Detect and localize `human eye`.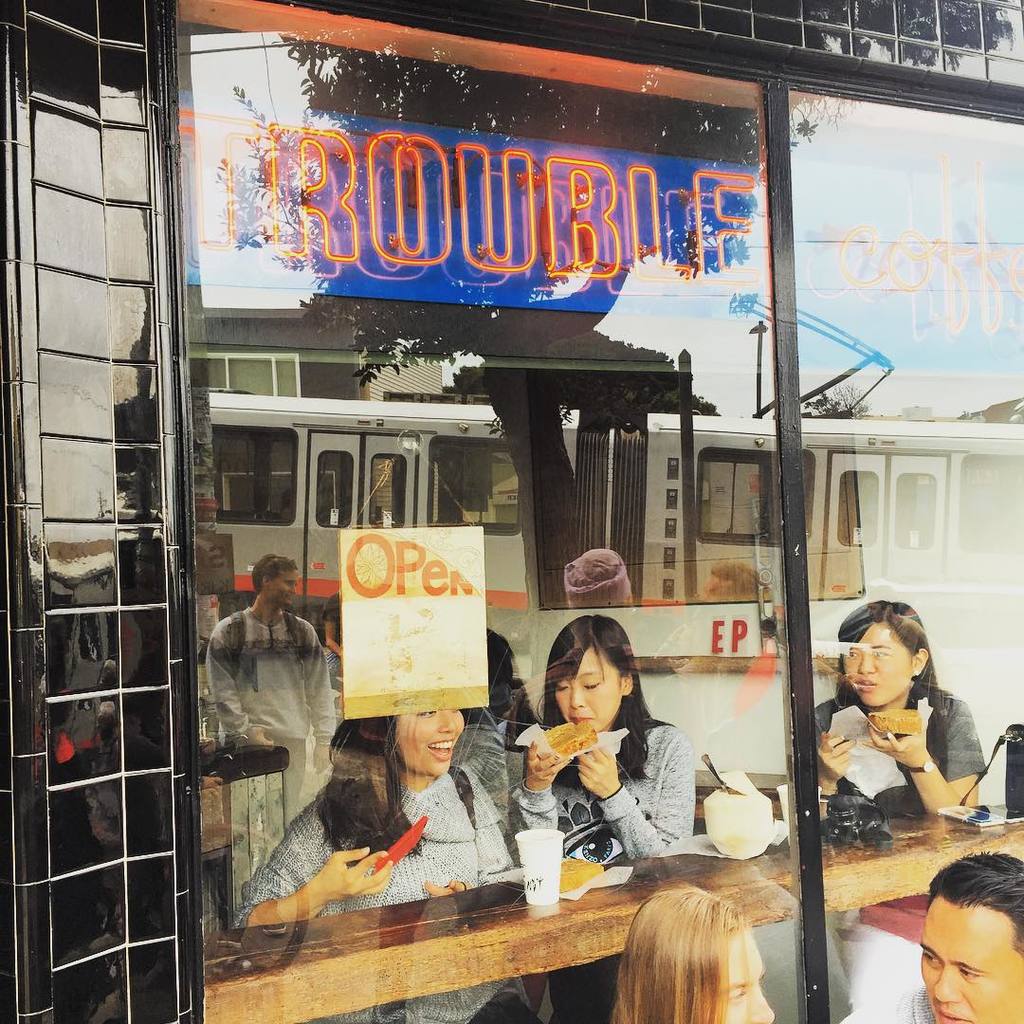
Localized at <box>919,943,943,968</box>.
